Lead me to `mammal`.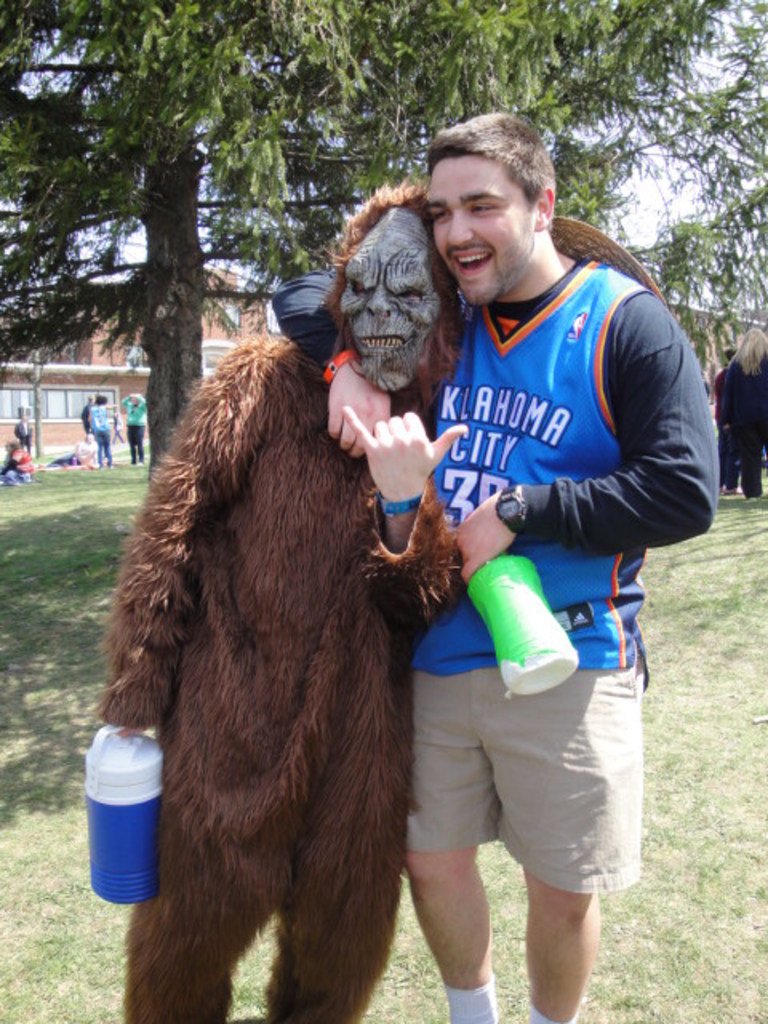
Lead to <bbox>270, 112, 718, 1022</bbox>.
